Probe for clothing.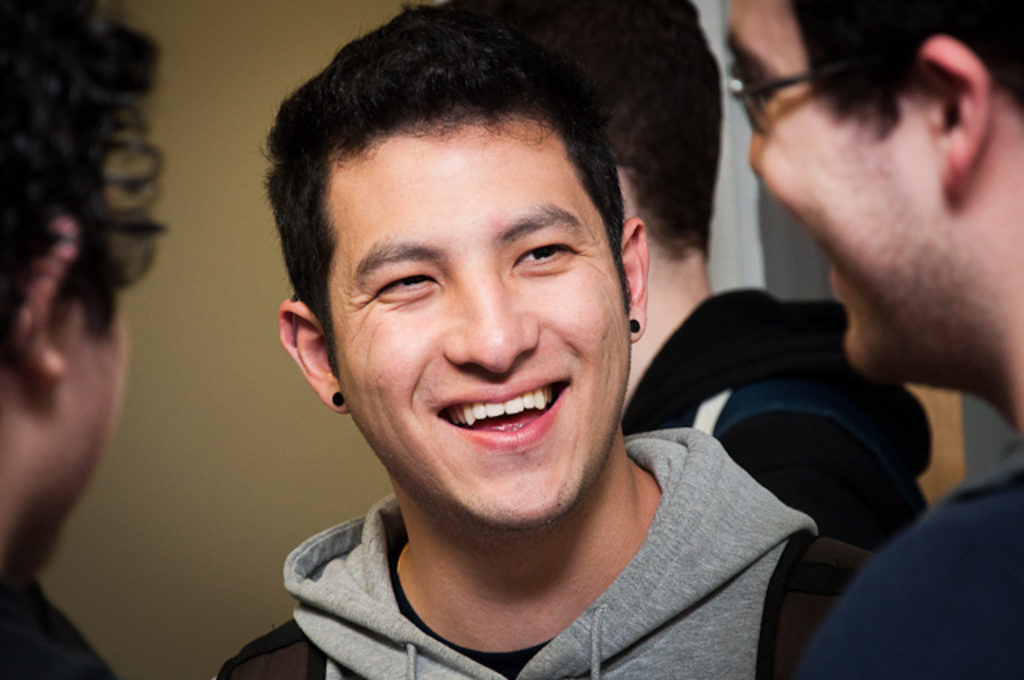
Probe result: <region>229, 451, 861, 675</region>.
